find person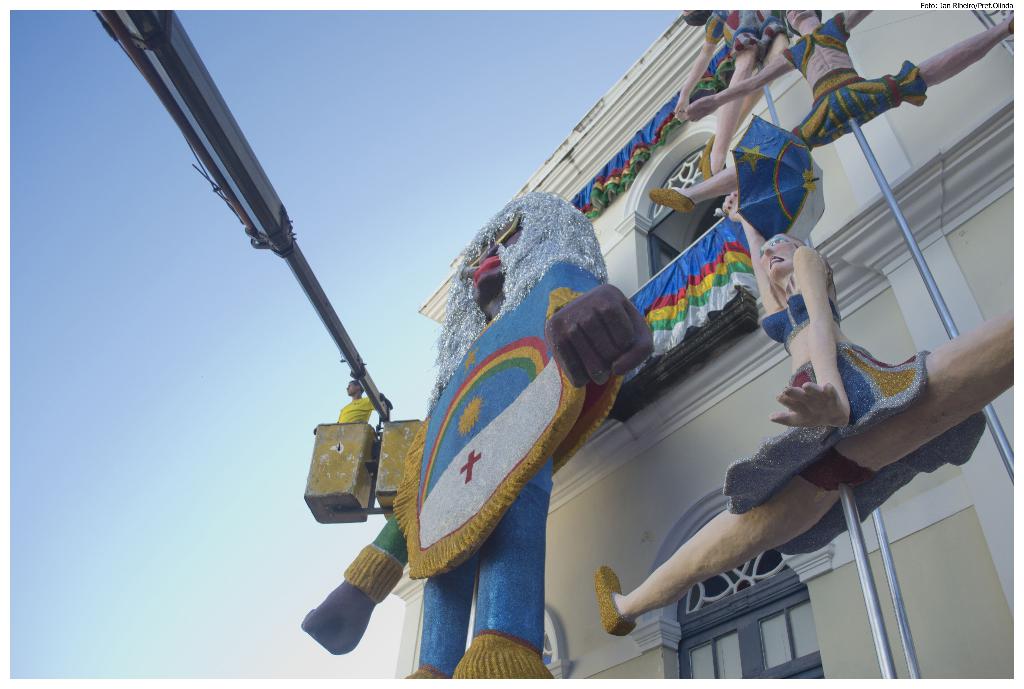
679/0/1023/205
